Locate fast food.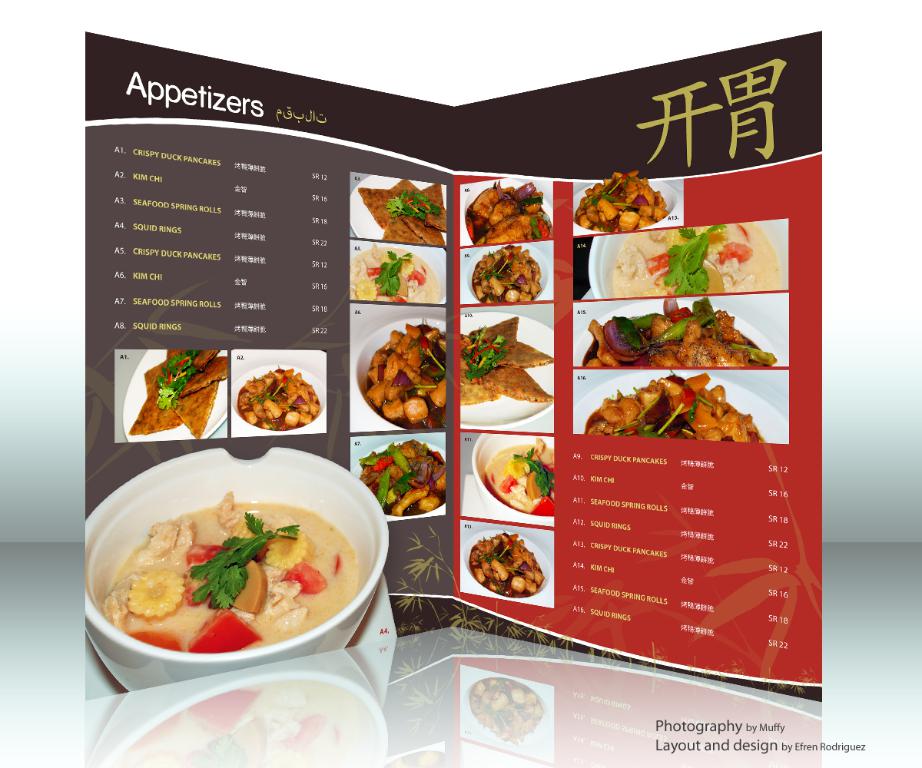
Bounding box: [581, 293, 775, 369].
